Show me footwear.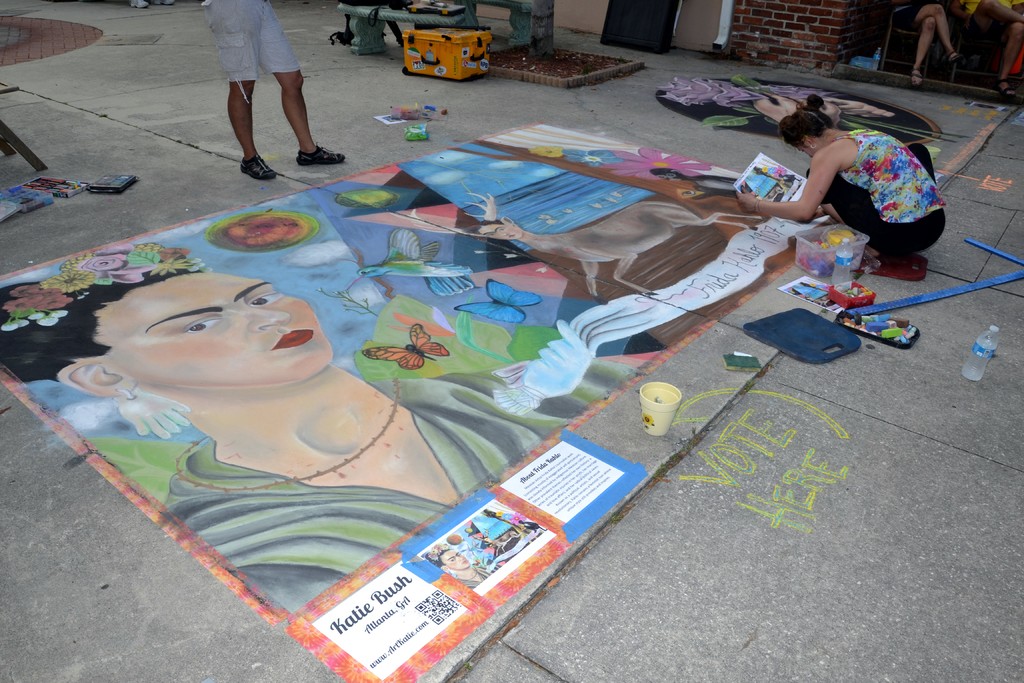
footwear is here: [235,151,275,179].
